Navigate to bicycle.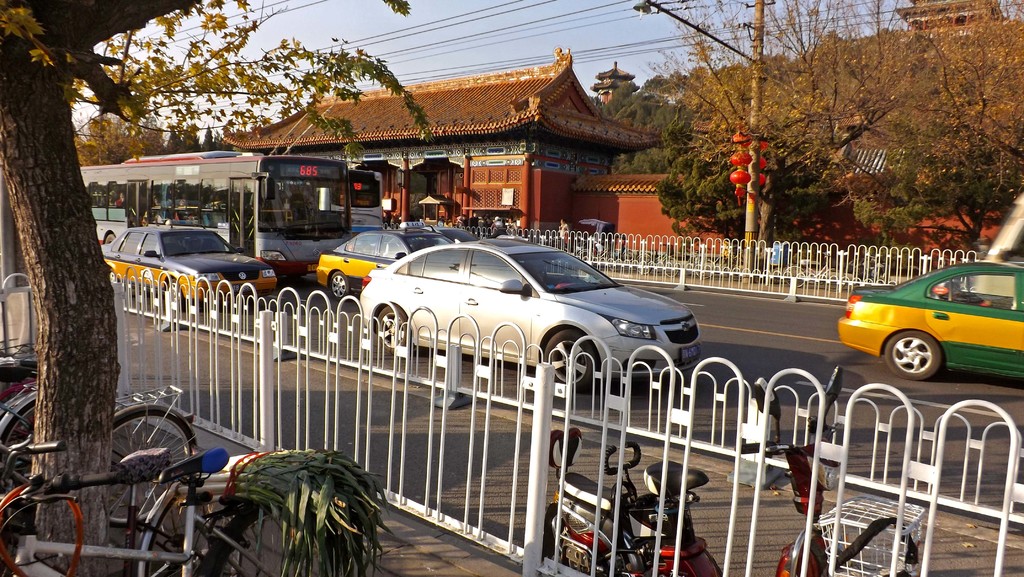
Navigation target: (left=0, top=342, right=39, bottom=476).
